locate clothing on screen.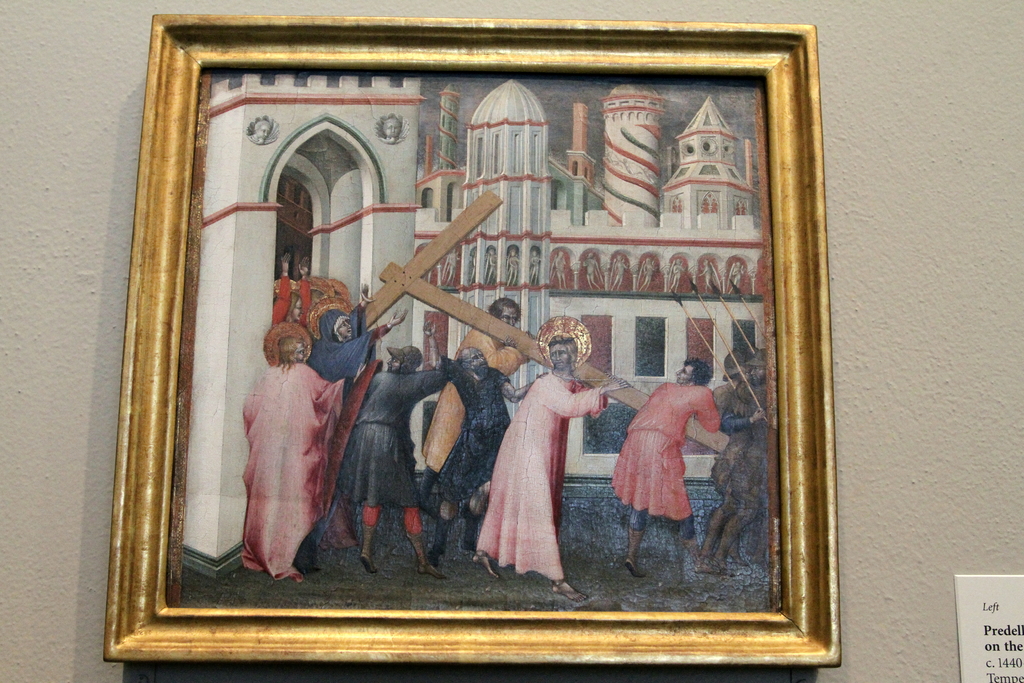
On screen at rect(242, 322, 347, 583).
